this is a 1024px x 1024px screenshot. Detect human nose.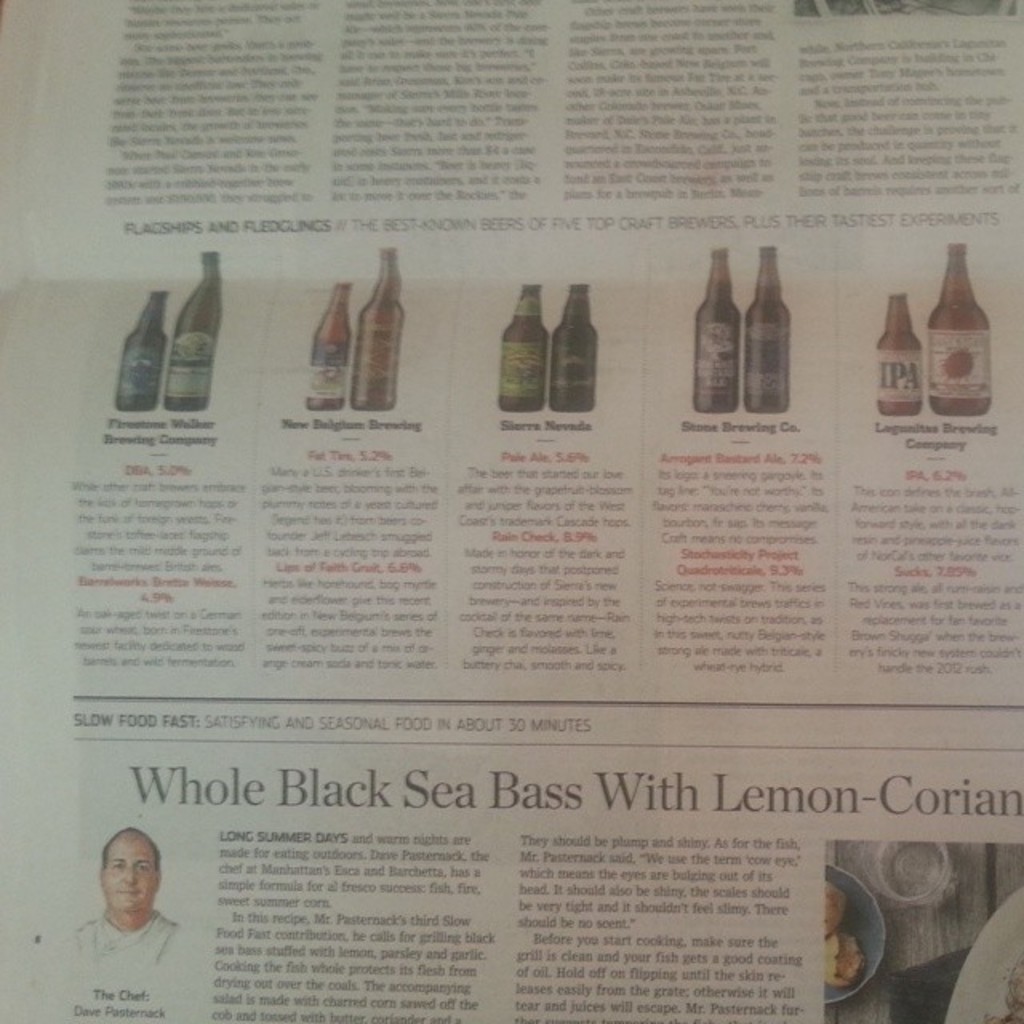
bbox=[120, 864, 139, 888].
